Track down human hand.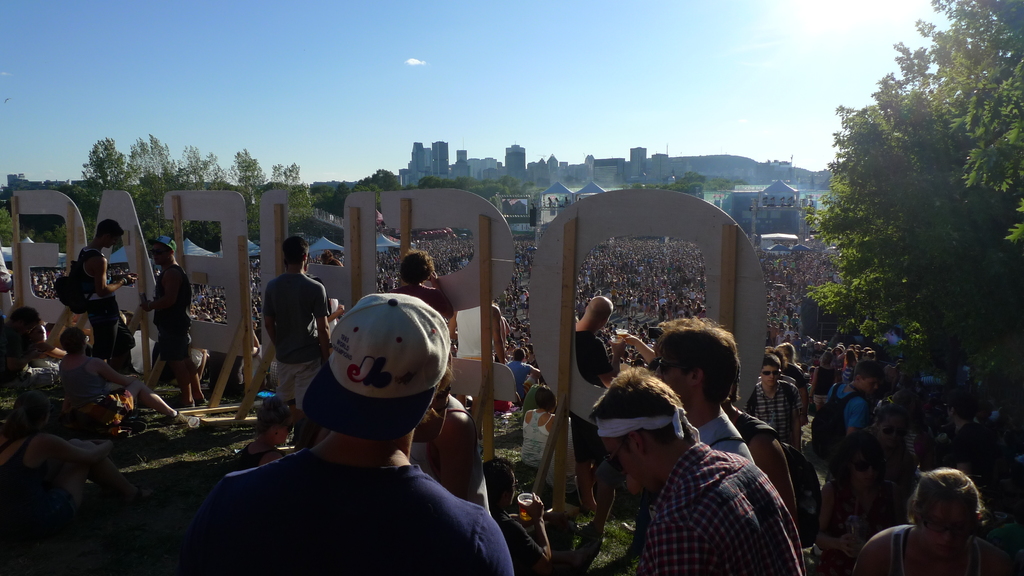
Tracked to box=[834, 529, 859, 559].
